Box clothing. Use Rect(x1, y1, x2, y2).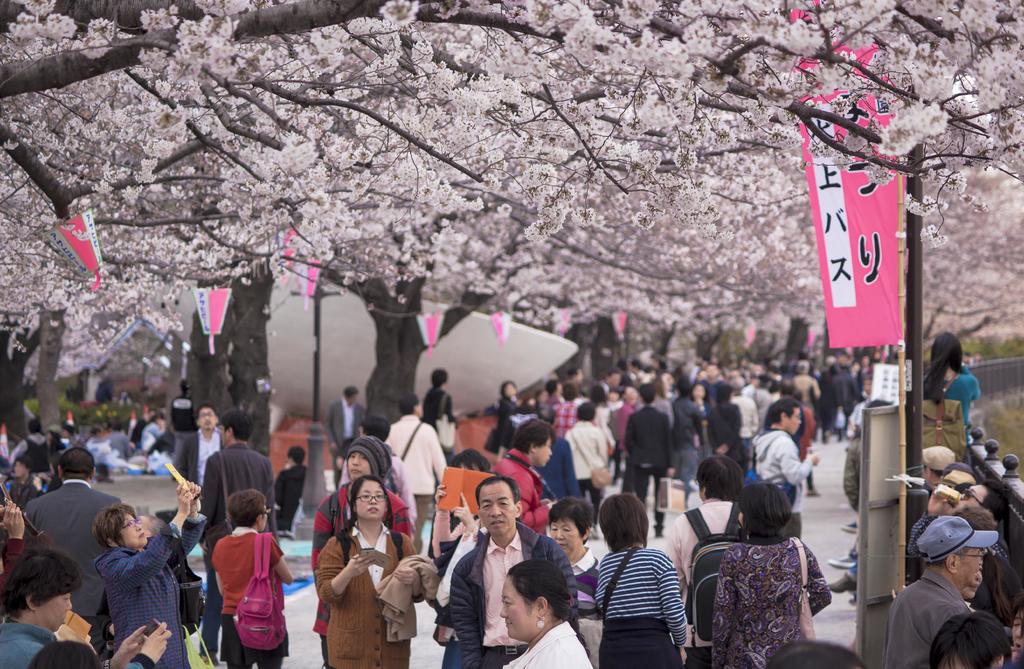
Rect(323, 392, 351, 466).
